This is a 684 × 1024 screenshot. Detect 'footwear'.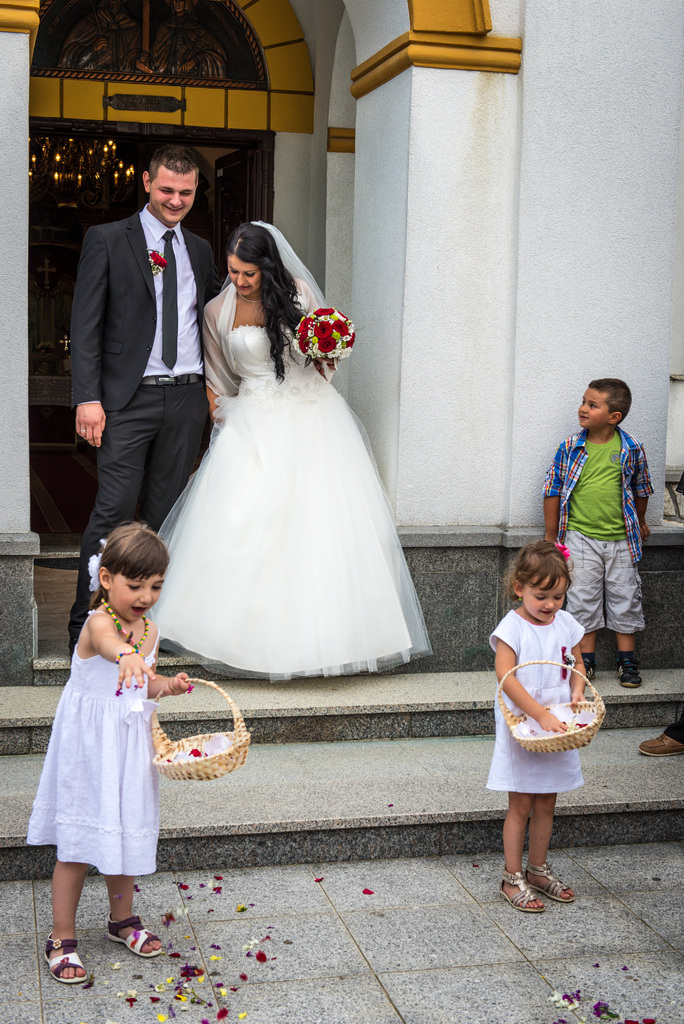
bbox=[633, 730, 683, 758].
